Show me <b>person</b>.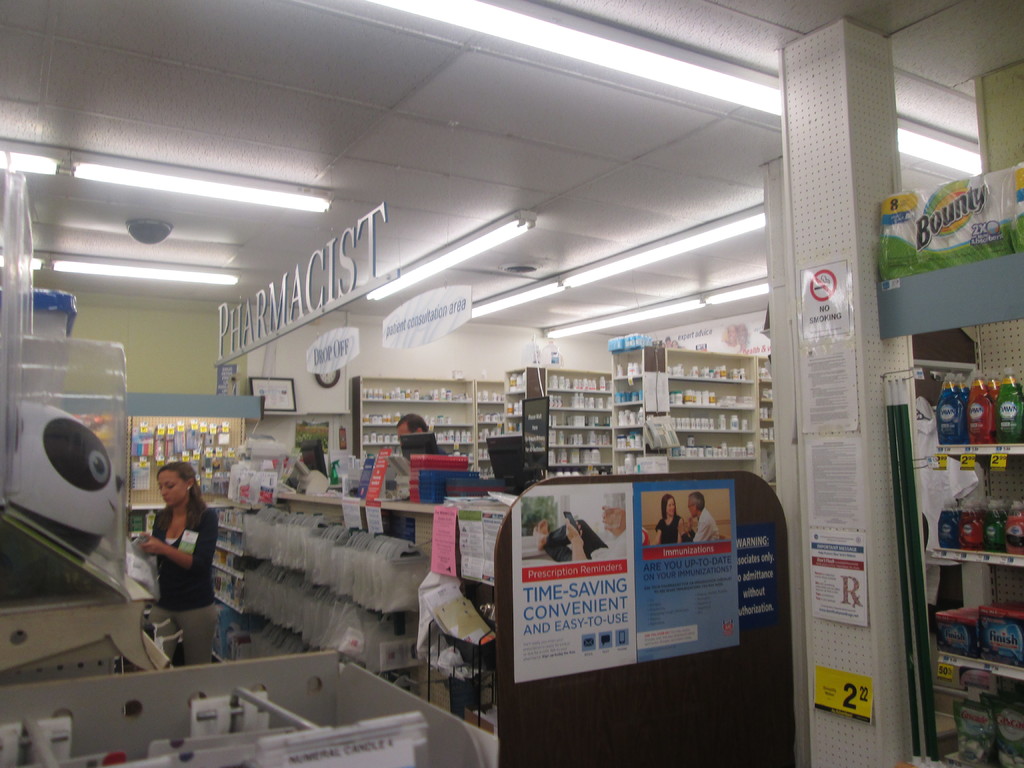
<b>person</b> is here: <region>654, 493, 686, 546</region>.
